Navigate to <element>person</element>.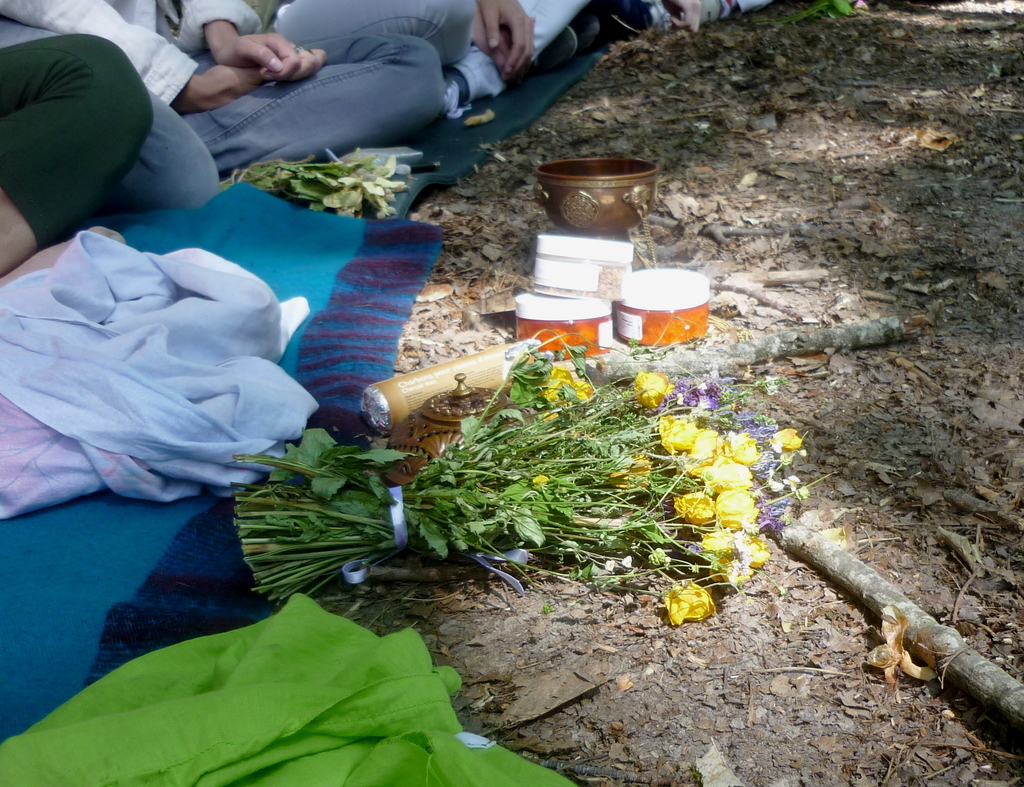
Navigation target: <box>130,0,589,110</box>.
